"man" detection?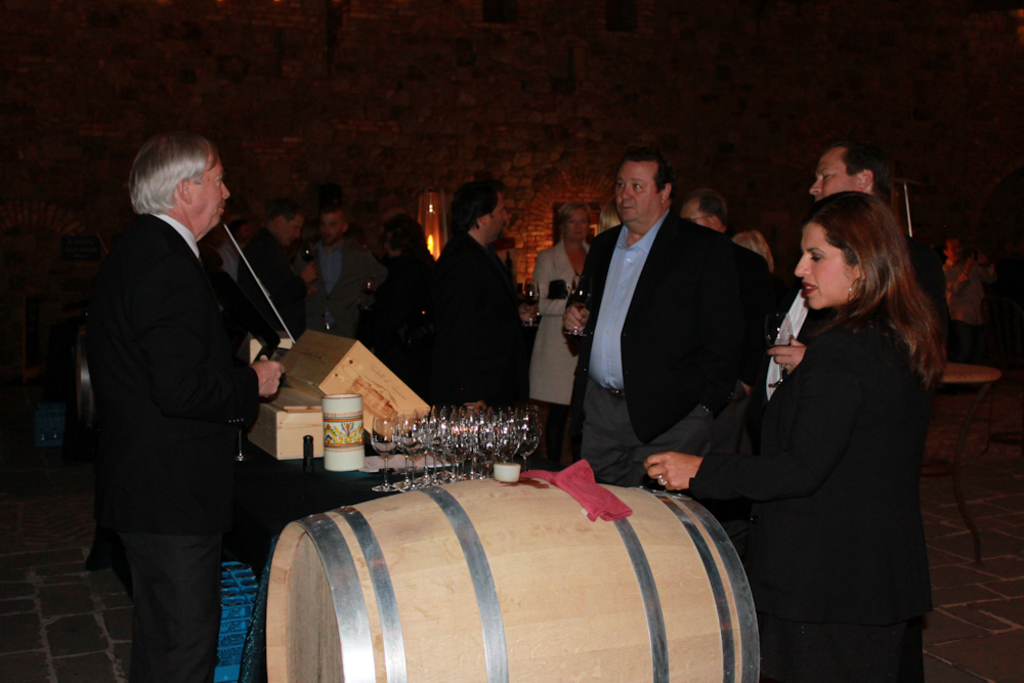
[x1=309, y1=206, x2=380, y2=305]
